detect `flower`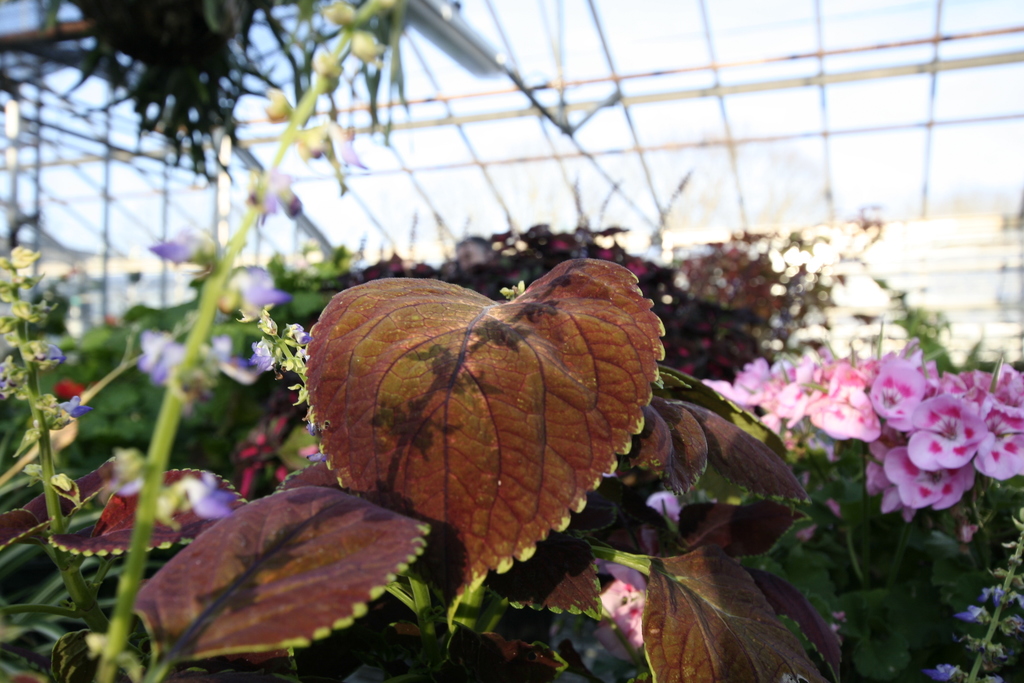
256/175/306/213
